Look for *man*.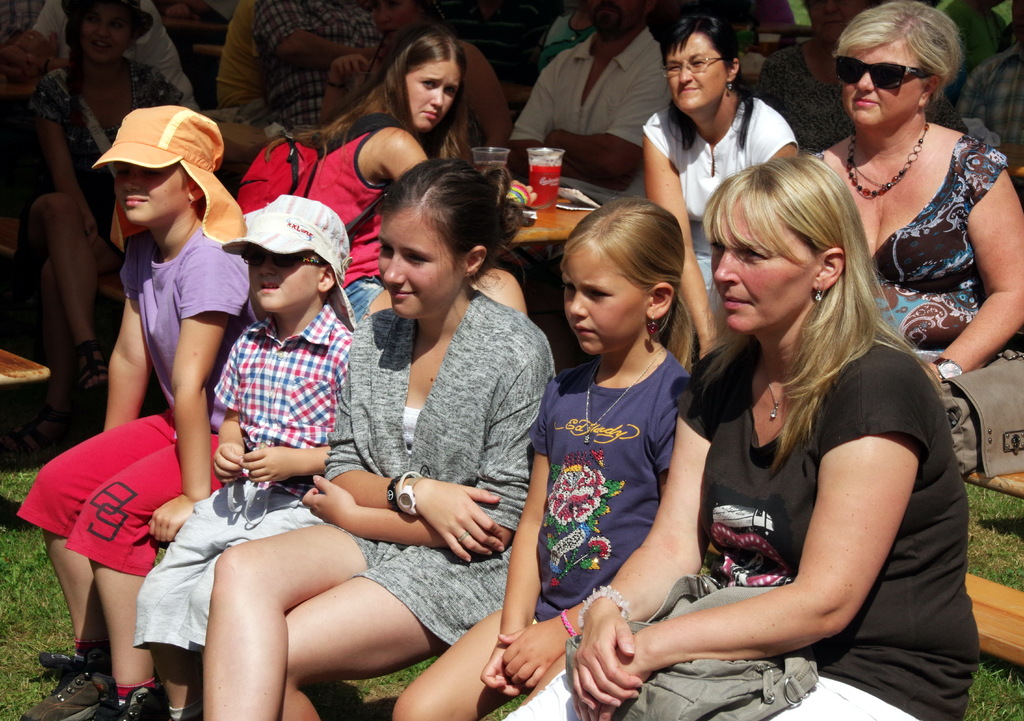
Found: crop(12, 0, 199, 112).
